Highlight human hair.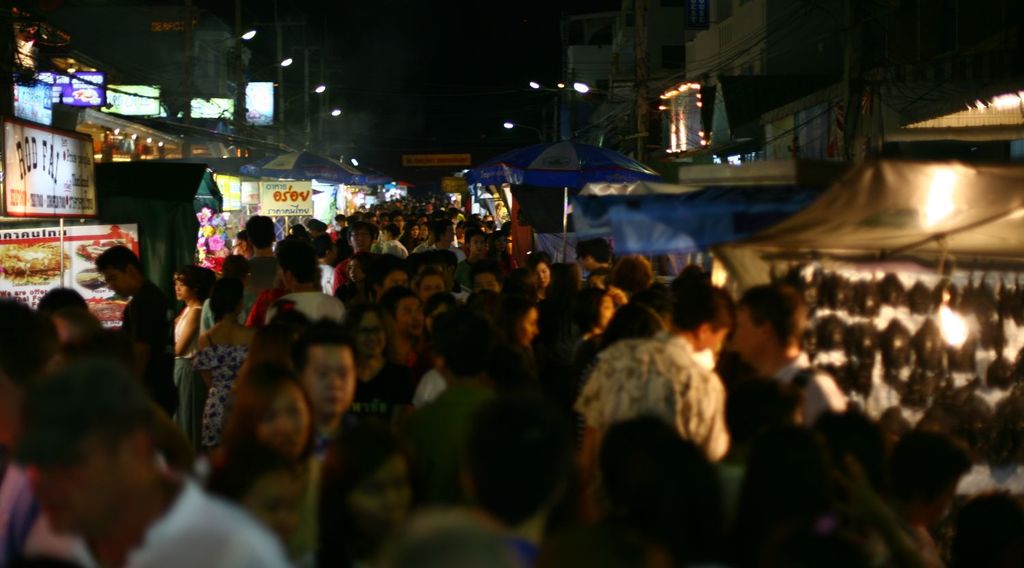
Highlighted region: <box>173,268,204,293</box>.
